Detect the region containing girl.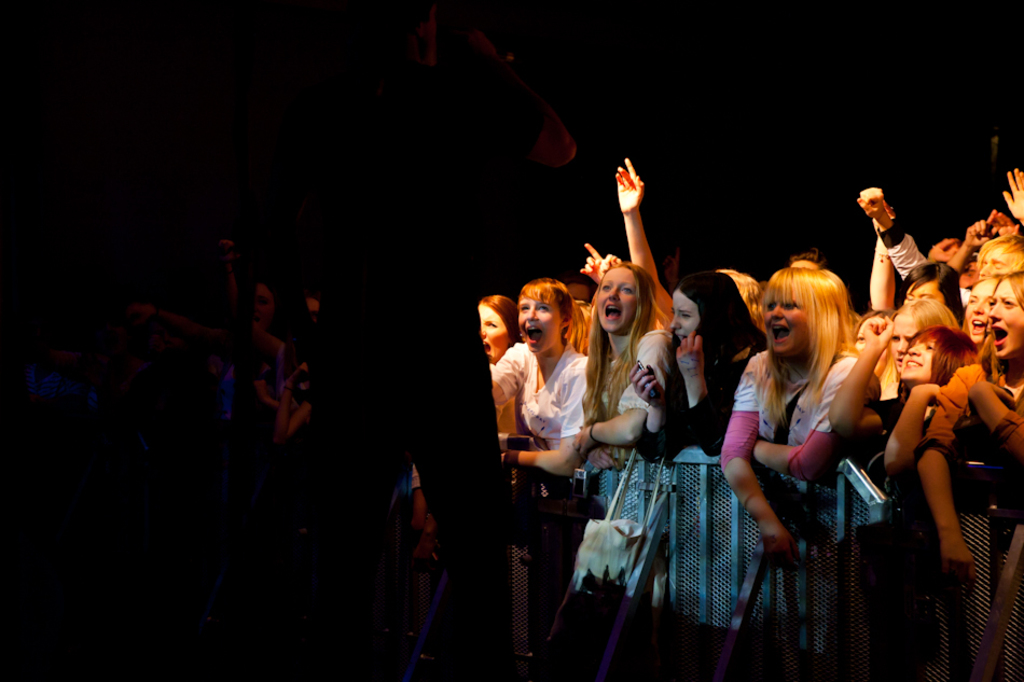
(576, 264, 673, 470).
